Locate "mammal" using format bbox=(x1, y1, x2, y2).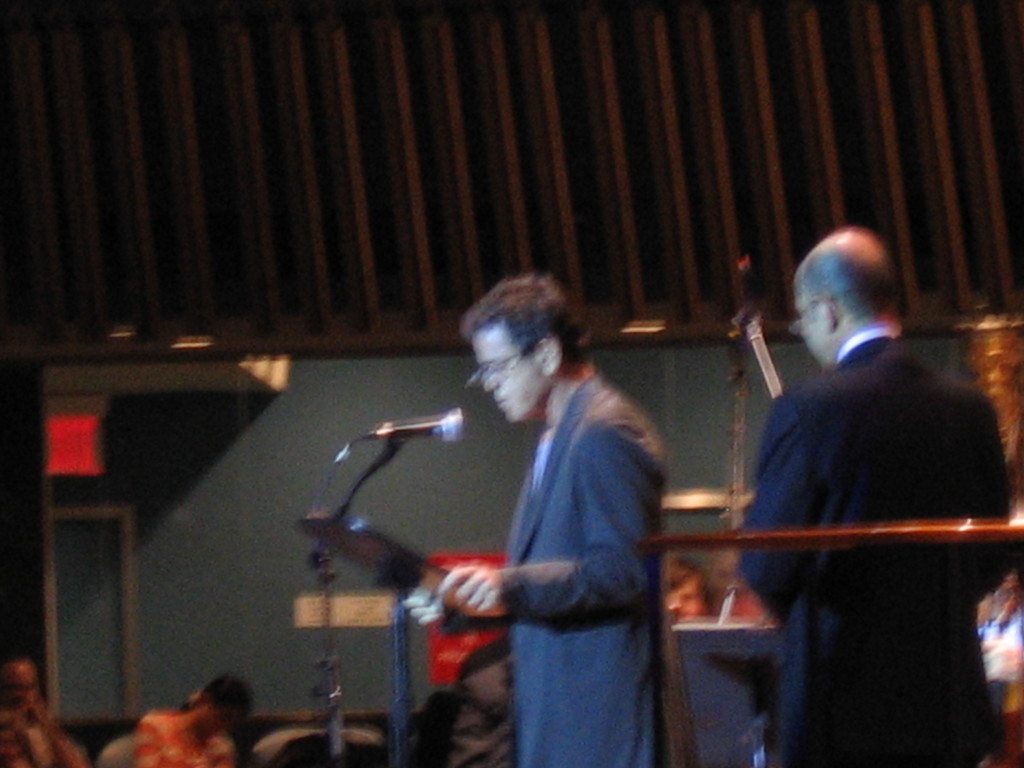
bbox=(737, 224, 1014, 767).
